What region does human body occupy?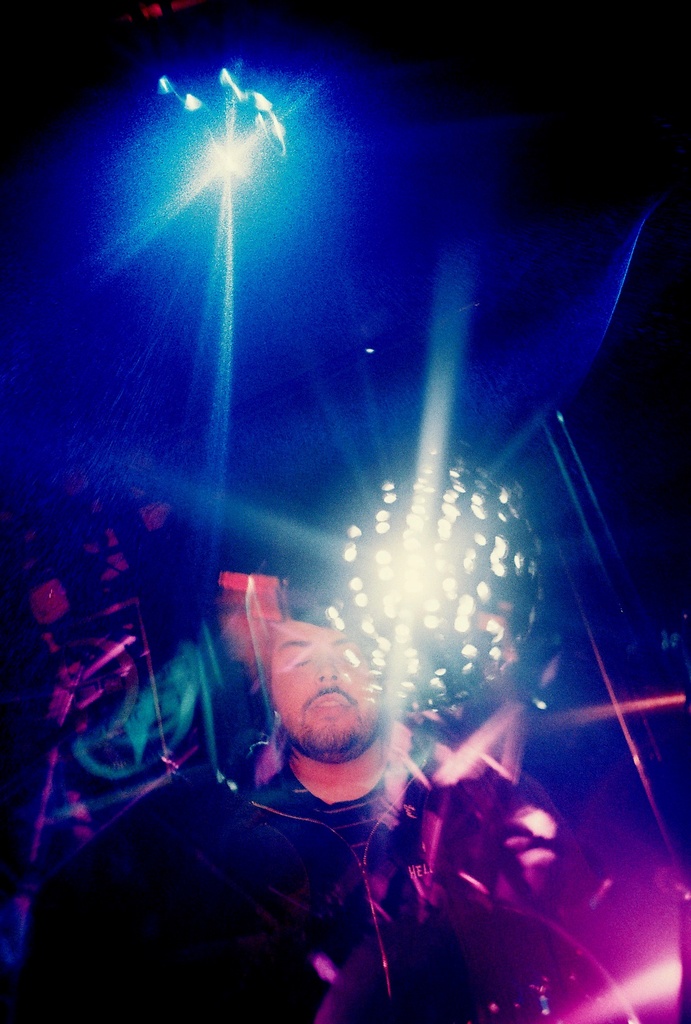
{"left": 38, "top": 591, "right": 556, "bottom": 1023}.
